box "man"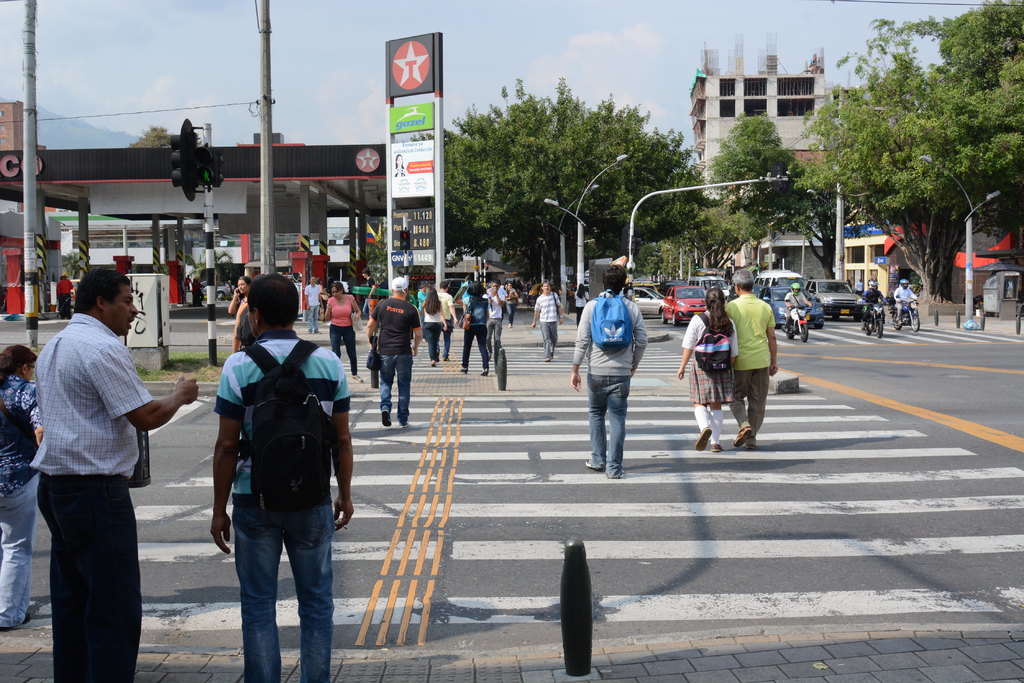
(56,273,72,317)
